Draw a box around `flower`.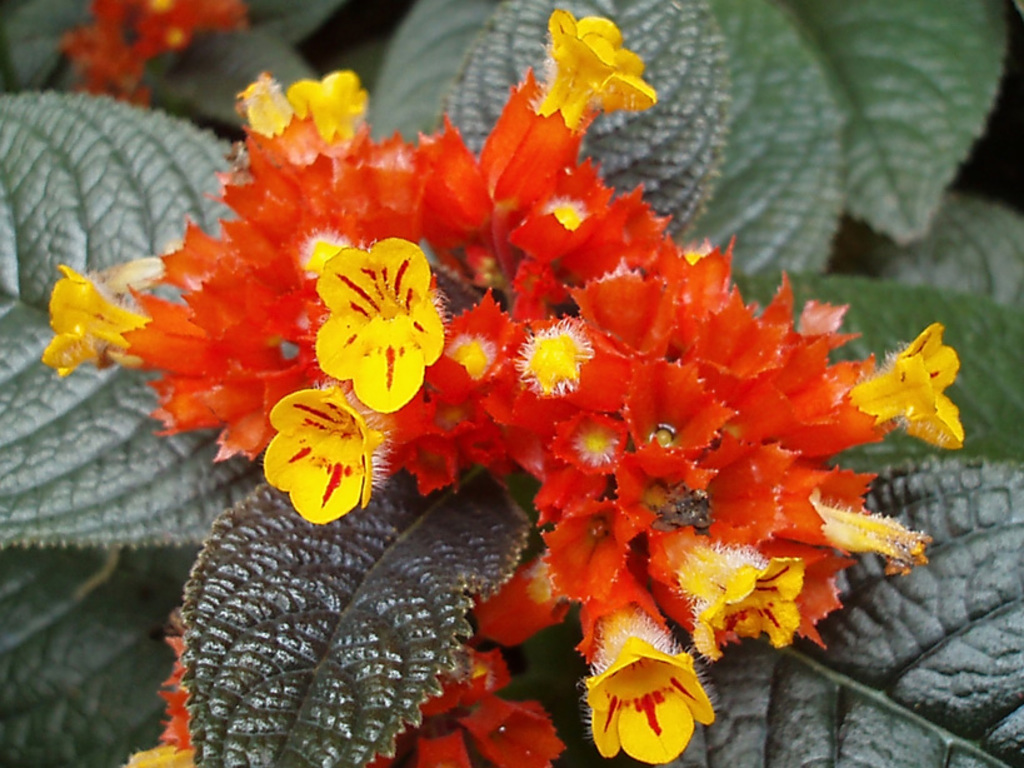
box(245, 381, 376, 518).
